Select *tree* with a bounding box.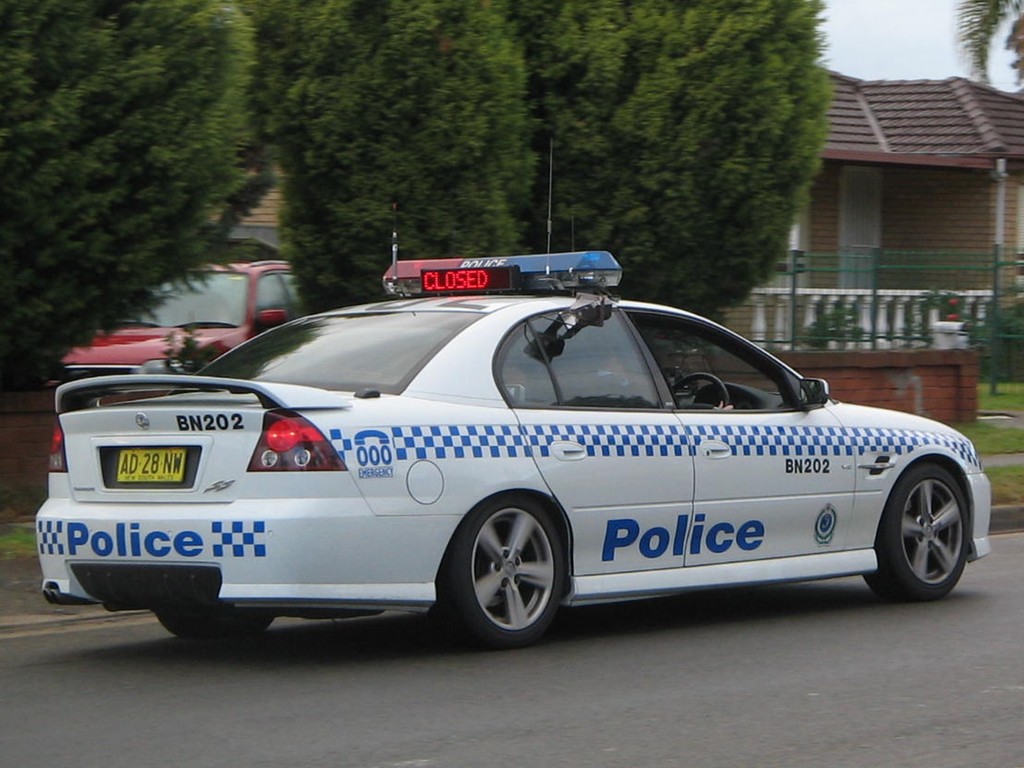
952 0 1023 85.
